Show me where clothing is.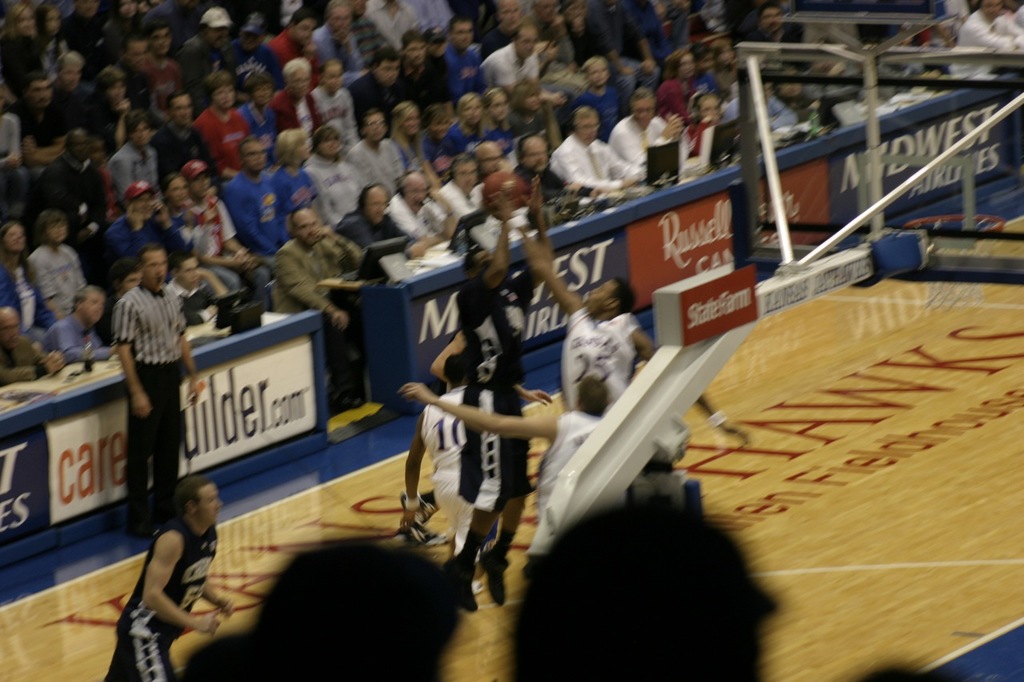
clothing is at select_region(333, 121, 396, 190).
